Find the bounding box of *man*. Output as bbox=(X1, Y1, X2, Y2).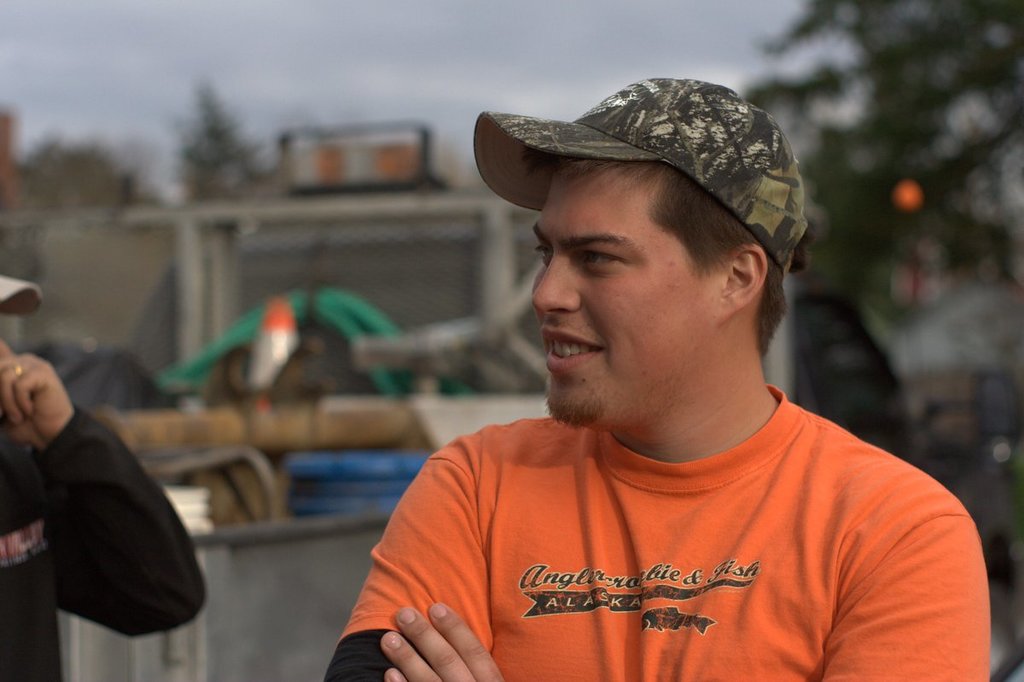
bbox=(305, 78, 981, 675).
